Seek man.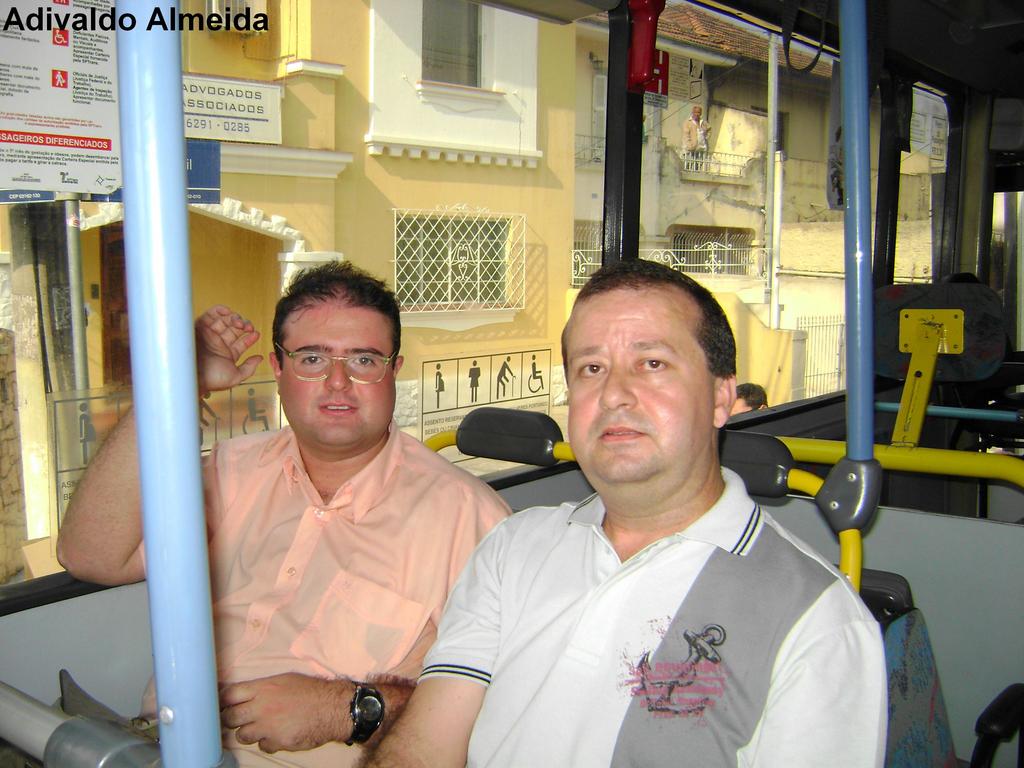
crop(433, 275, 894, 754).
